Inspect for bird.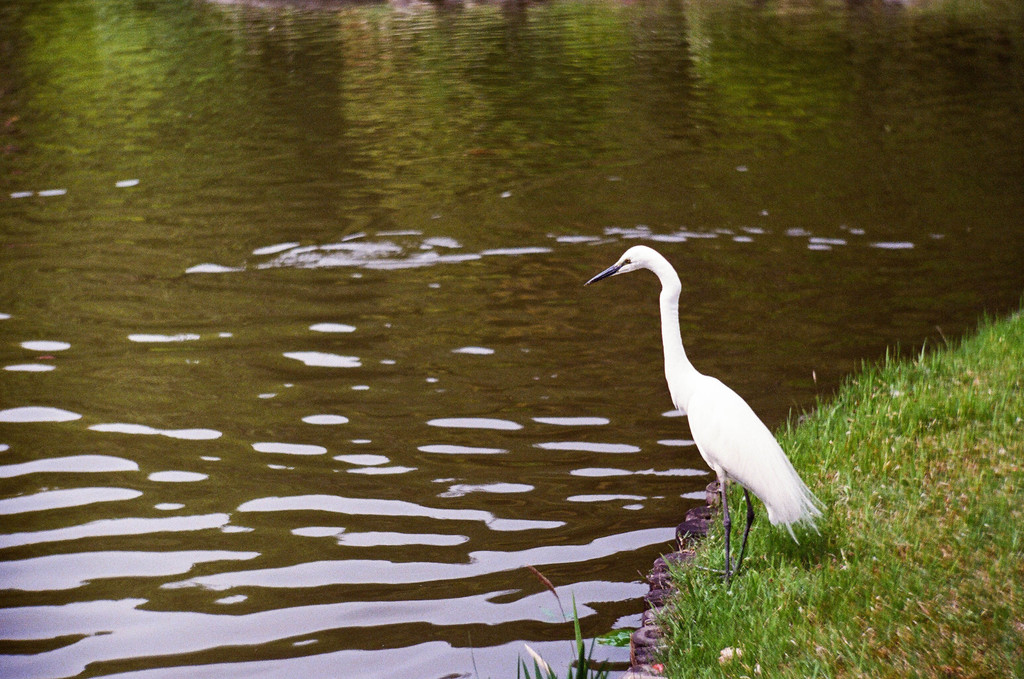
Inspection: 601,256,825,560.
